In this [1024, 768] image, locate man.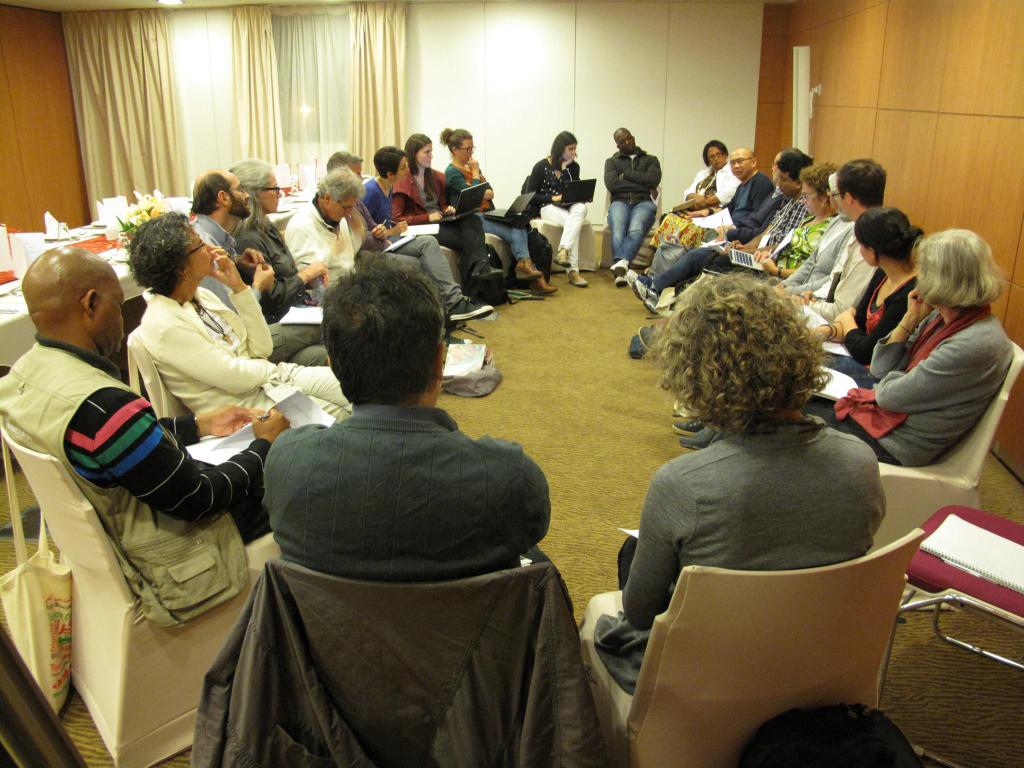
Bounding box: (left=323, top=147, right=493, bottom=334).
